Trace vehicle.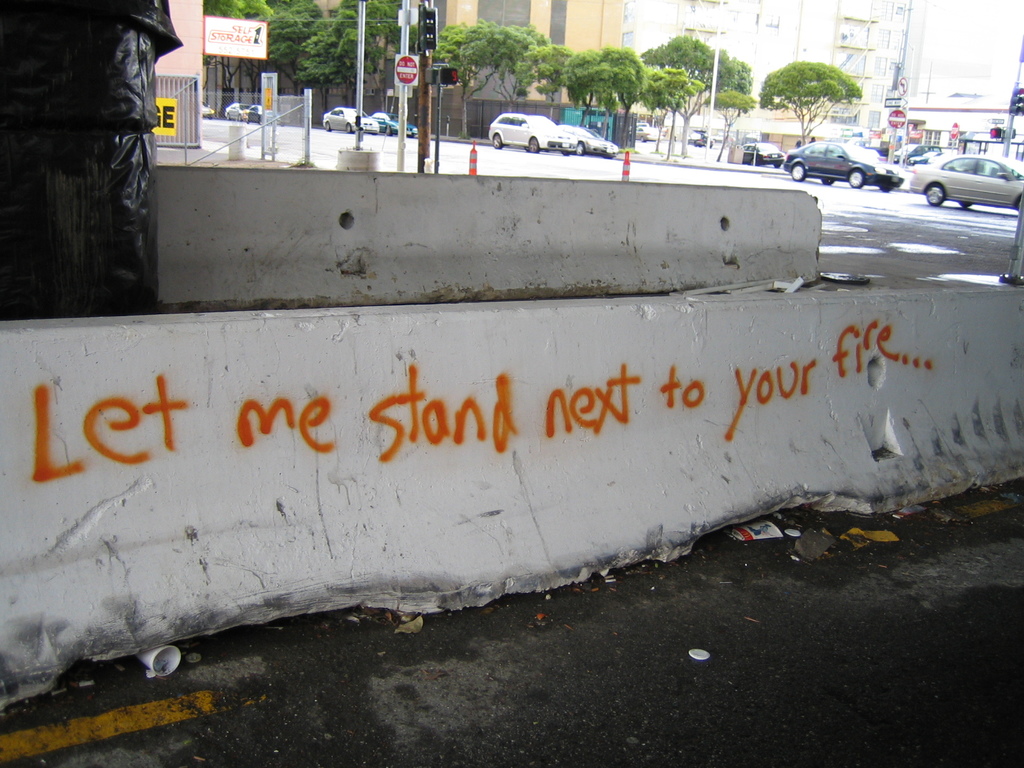
Traced to x1=558 y1=124 x2=618 y2=155.
